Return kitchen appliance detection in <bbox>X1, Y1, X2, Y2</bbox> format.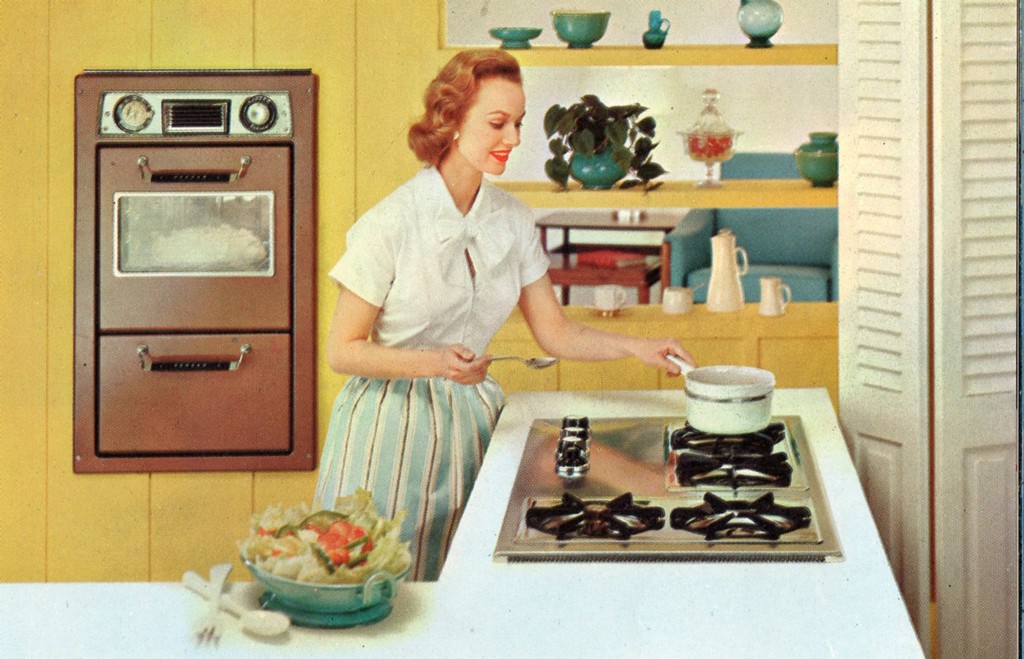
<bbox>666, 356, 776, 435</bbox>.
